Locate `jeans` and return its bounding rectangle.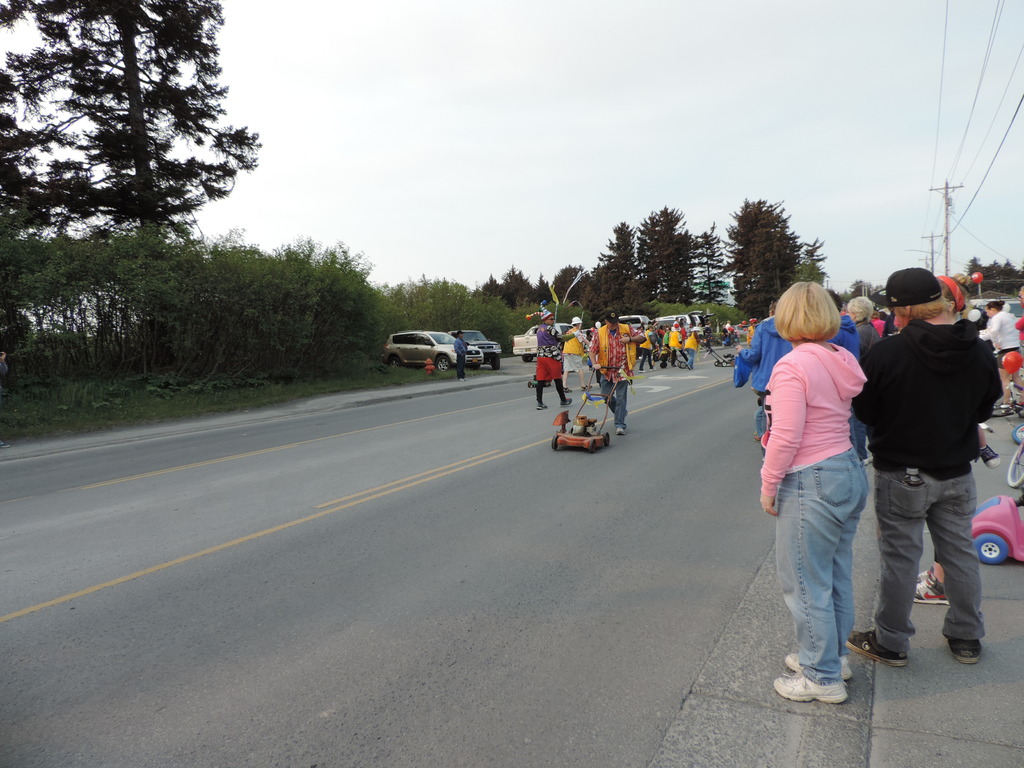
<region>454, 355, 468, 381</region>.
